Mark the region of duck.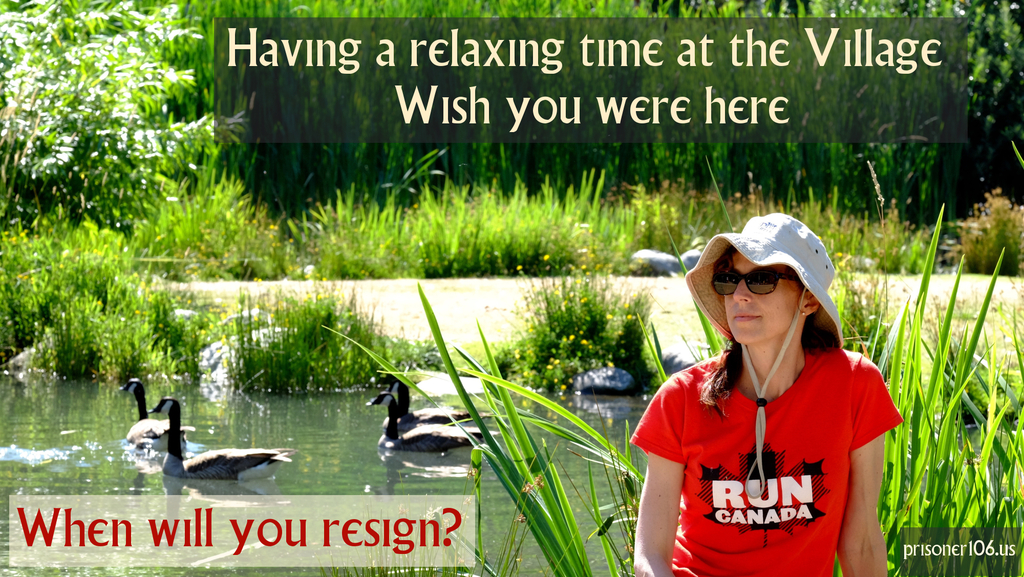
Region: crop(371, 370, 512, 437).
